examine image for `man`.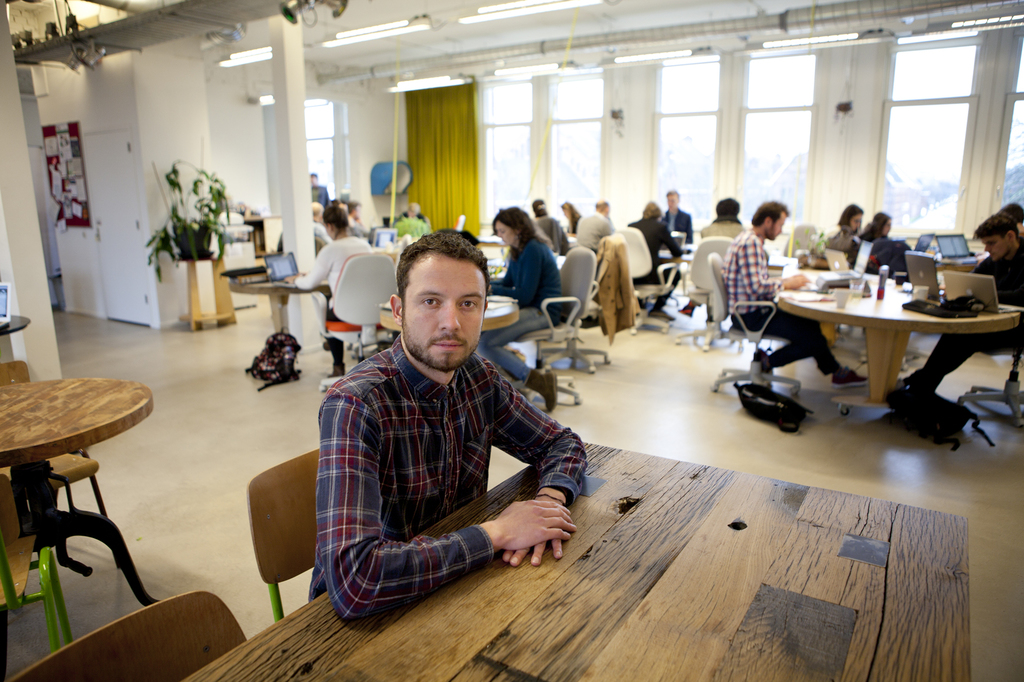
Examination result: detection(307, 229, 590, 622).
